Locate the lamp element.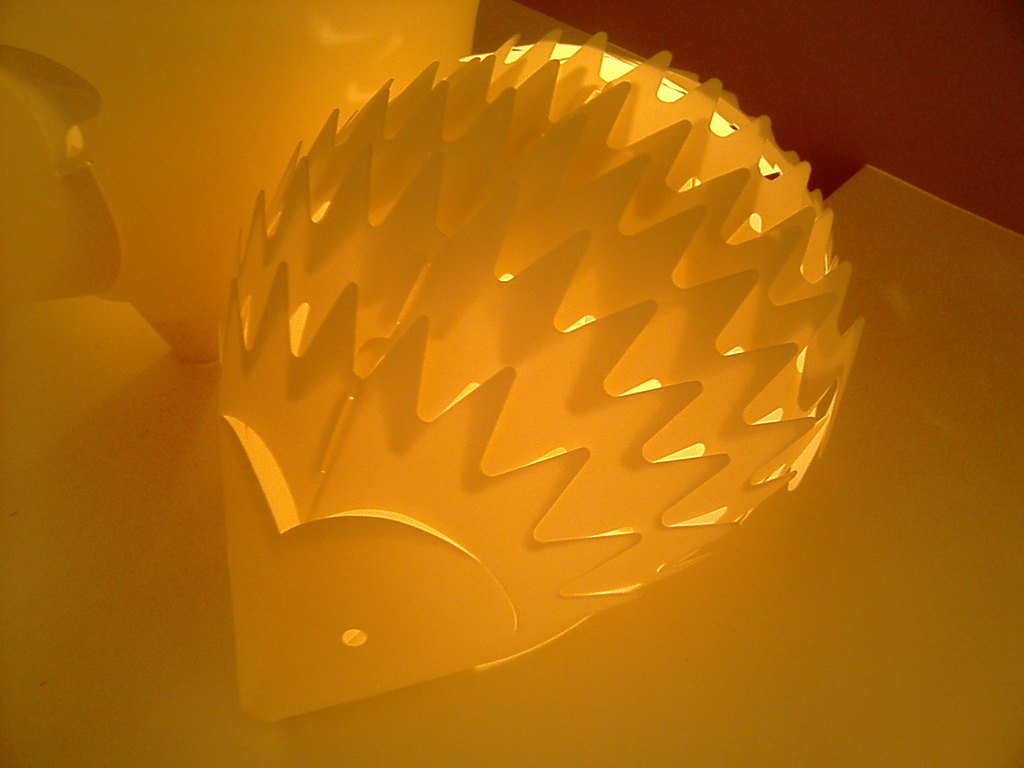
Element bbox: detection(212, 23, 870, 726).
